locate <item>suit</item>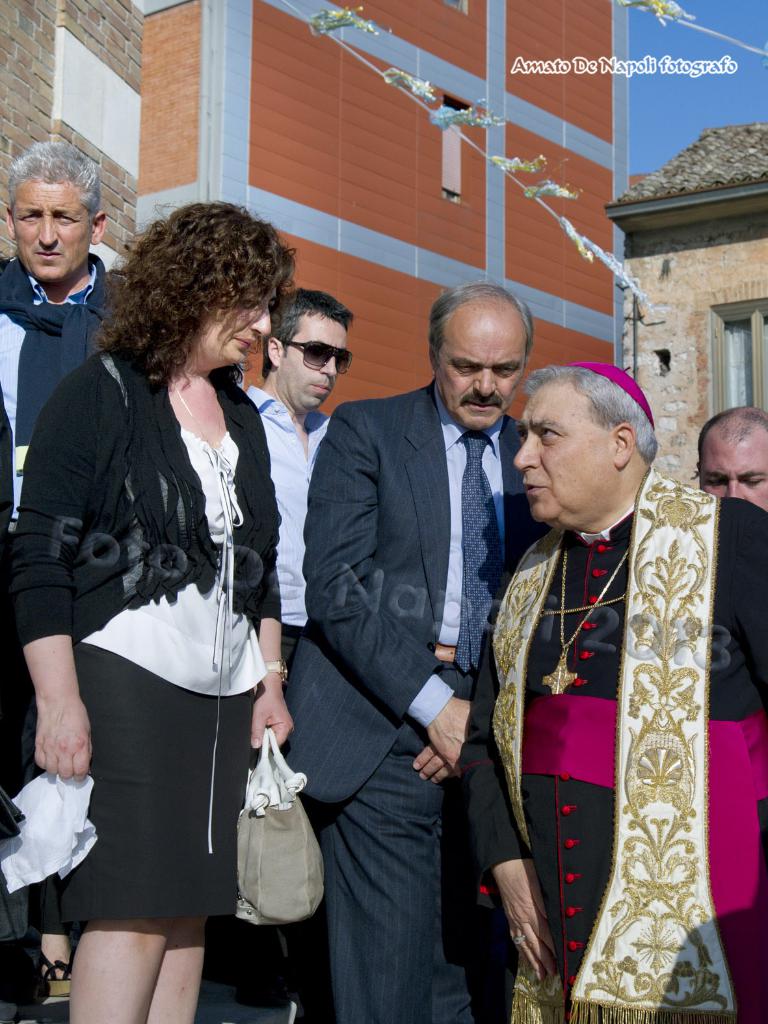
{"x1": 311, "y1": 289, "x2": 566, "y2": 869}
